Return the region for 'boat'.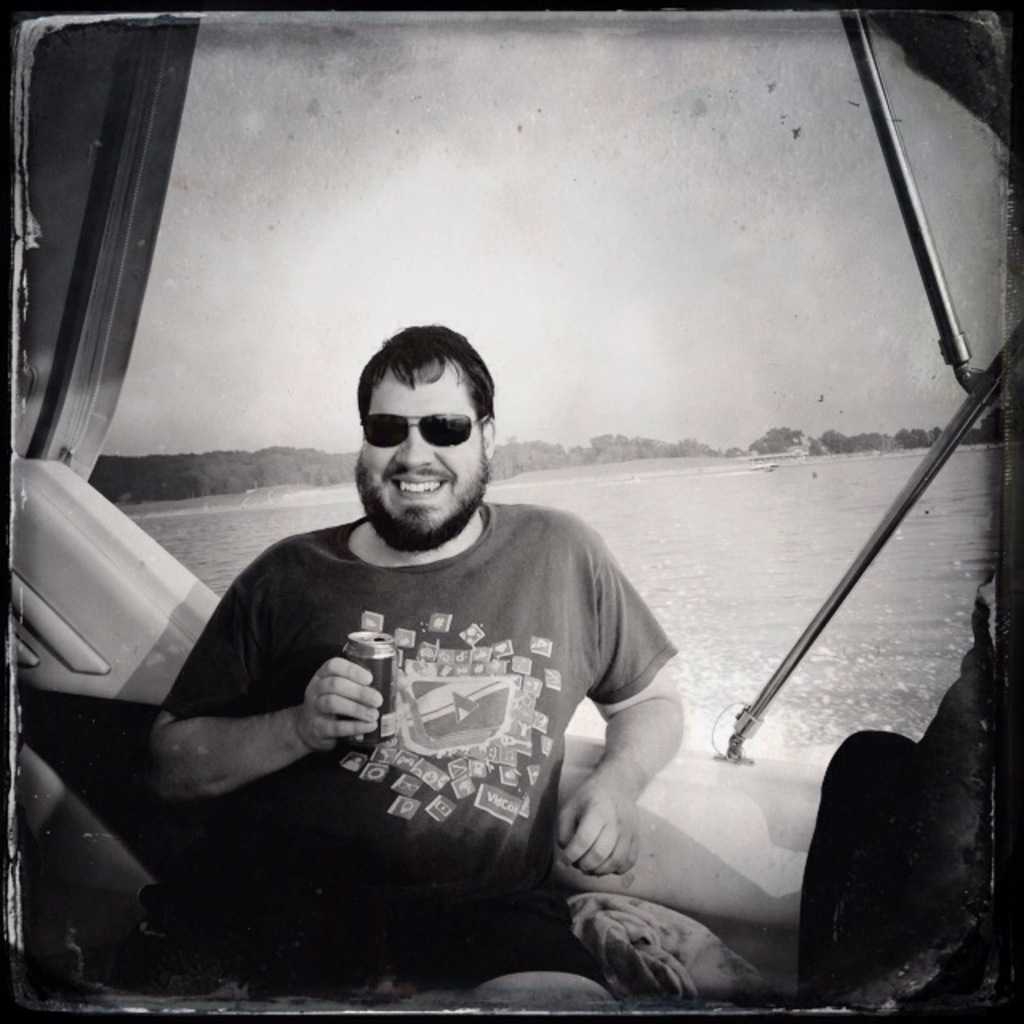
(left=0, top=0, right=1022, bottom=1022).
